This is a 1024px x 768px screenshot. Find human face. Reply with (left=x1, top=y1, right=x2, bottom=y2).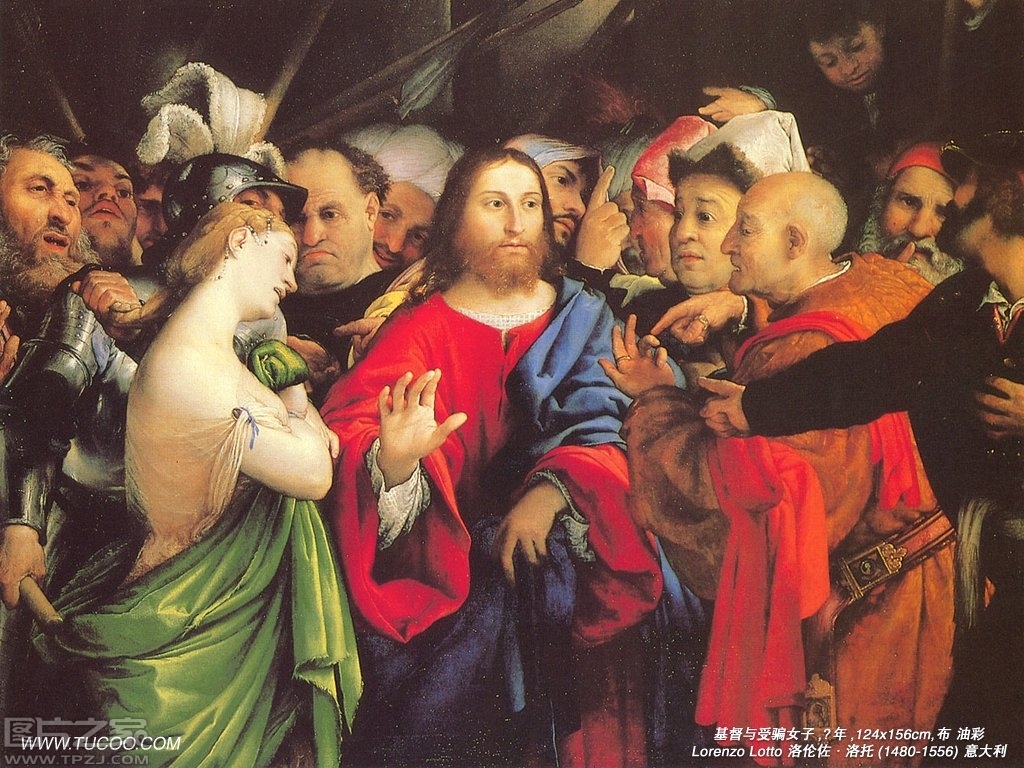
(left=670, top=175, right=742, bottom=292).
